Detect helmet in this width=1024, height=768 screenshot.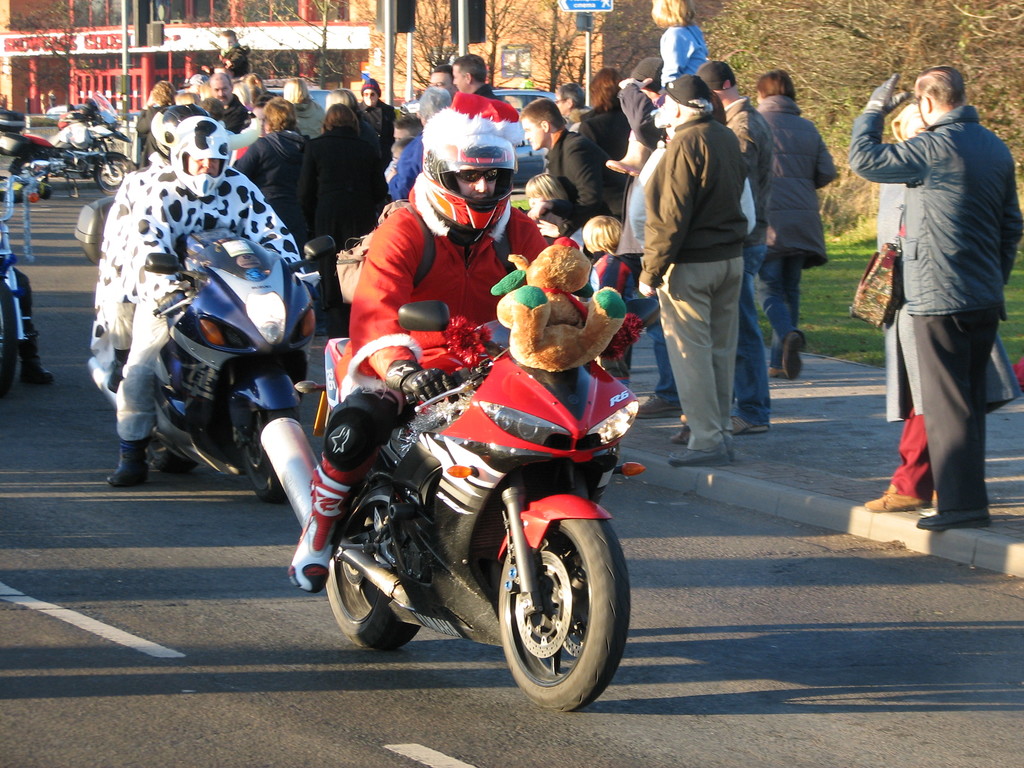
Detection: [left=417, top=104, right=527, bottom=218].
